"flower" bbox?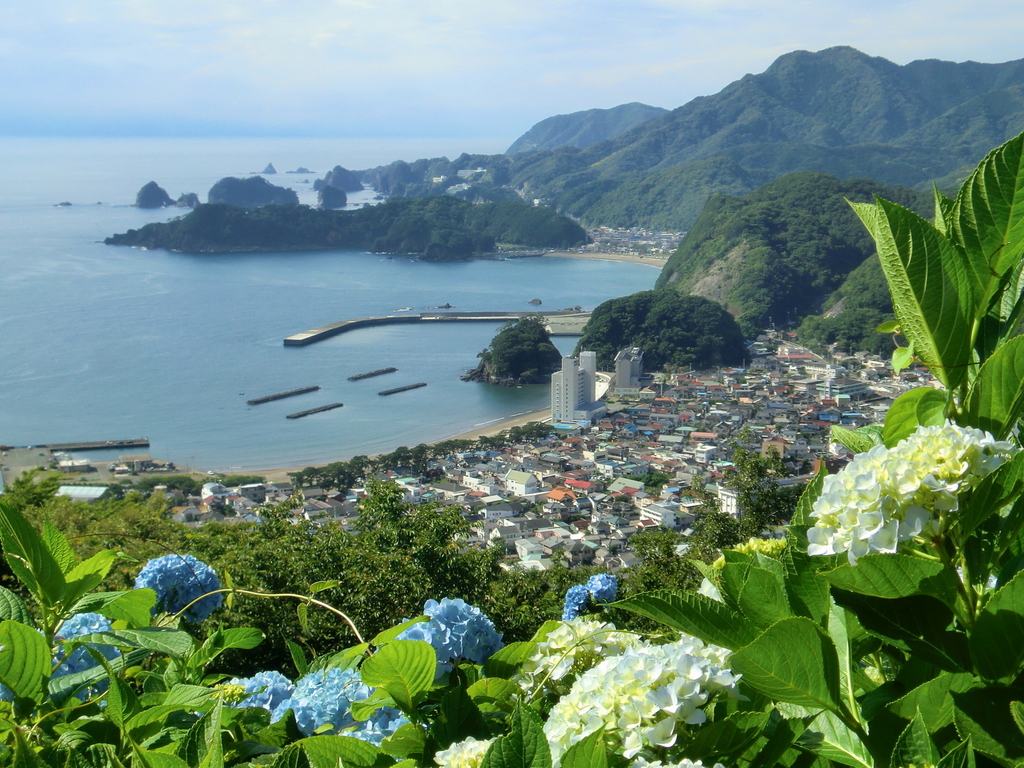
[138,553,213,616]
